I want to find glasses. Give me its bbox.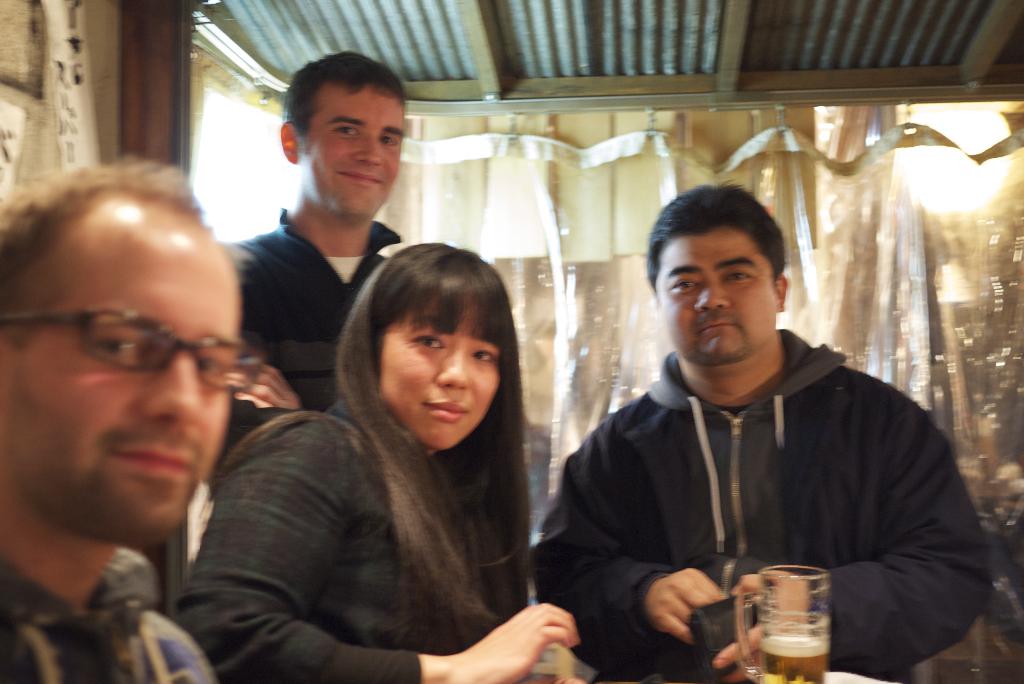
[left=25, top=309, right=253, bottom=402].
